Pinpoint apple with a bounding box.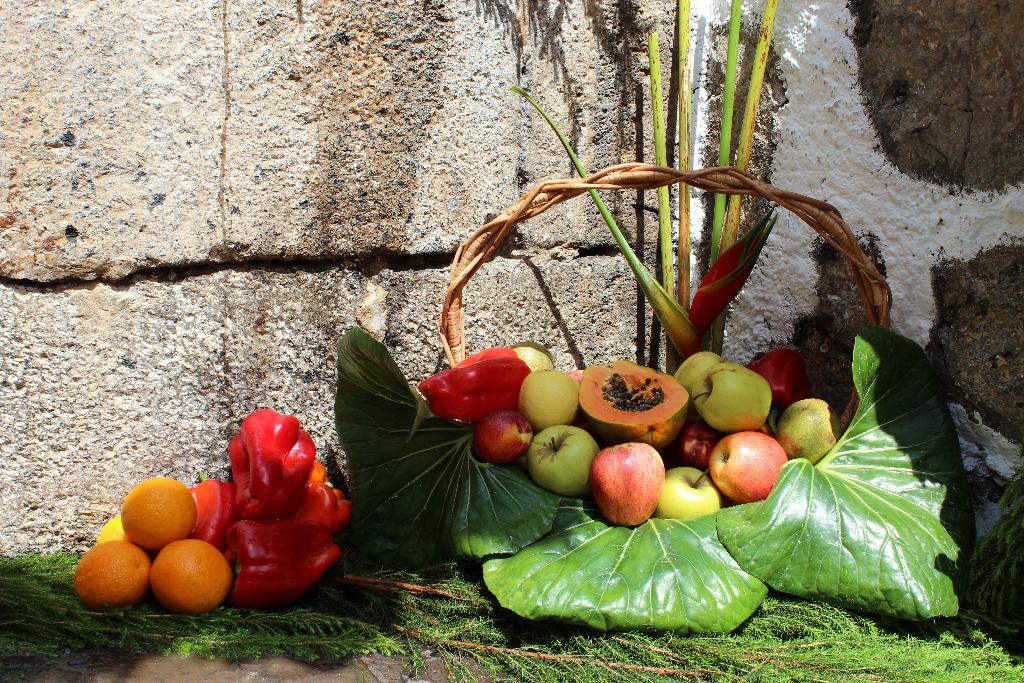
select_region(671, 350, 723, 397).
